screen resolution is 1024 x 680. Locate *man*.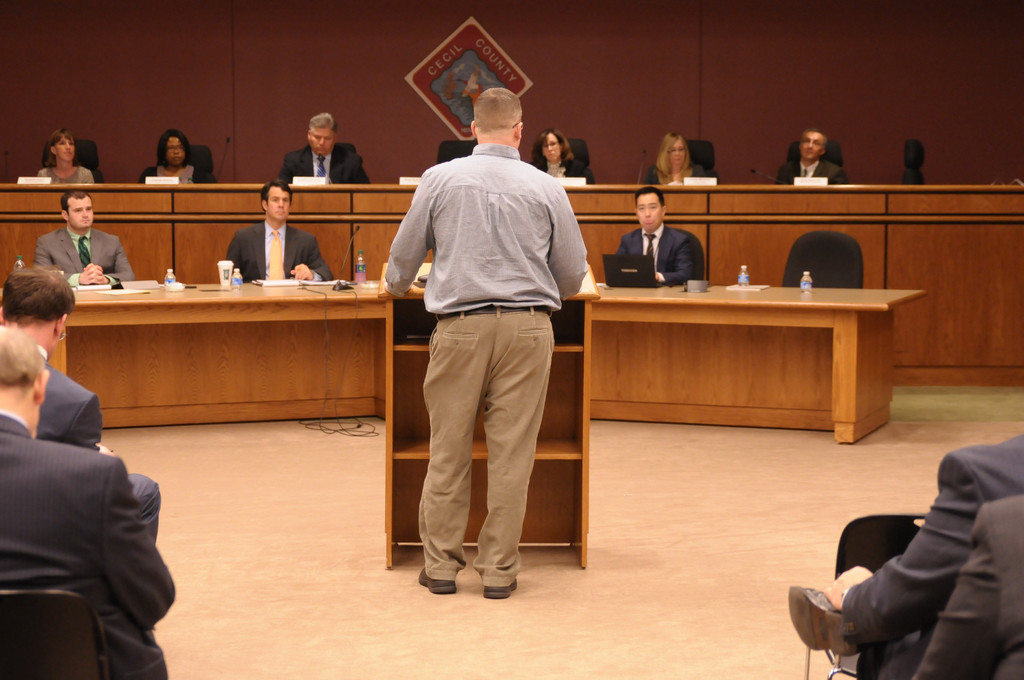
x1=1, y1=263, x2=99, y2=449.
